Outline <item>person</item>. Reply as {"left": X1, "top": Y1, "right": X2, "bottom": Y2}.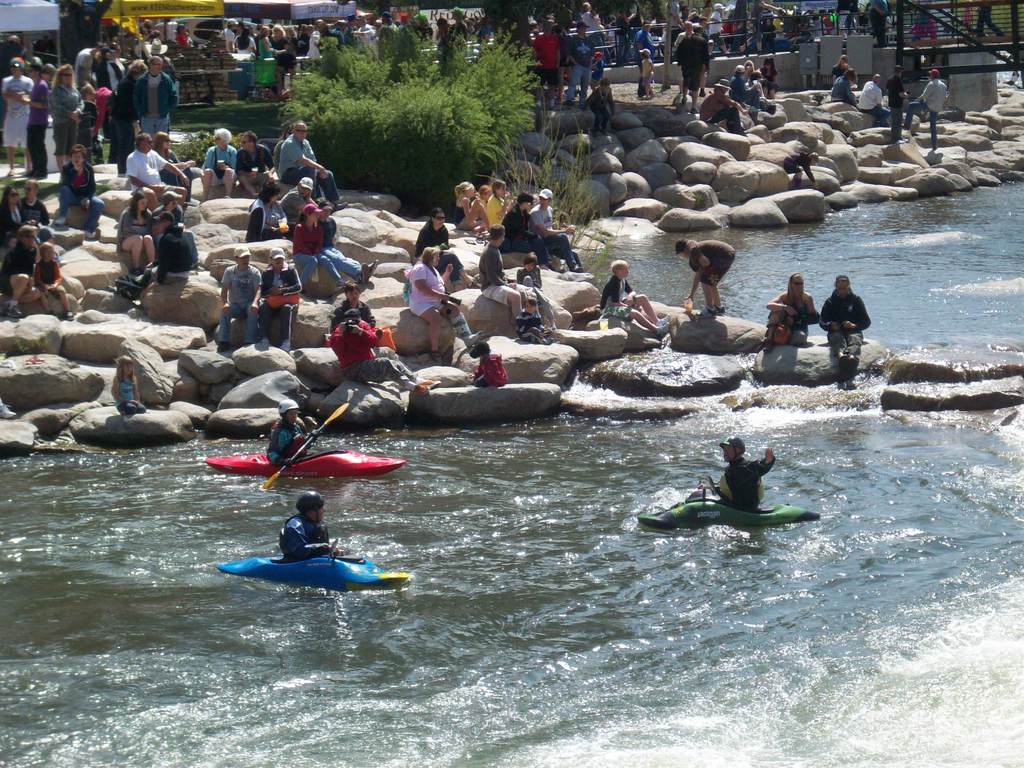
{"left": 568, "top": 20, "right": 596, "bottom": 106}.
